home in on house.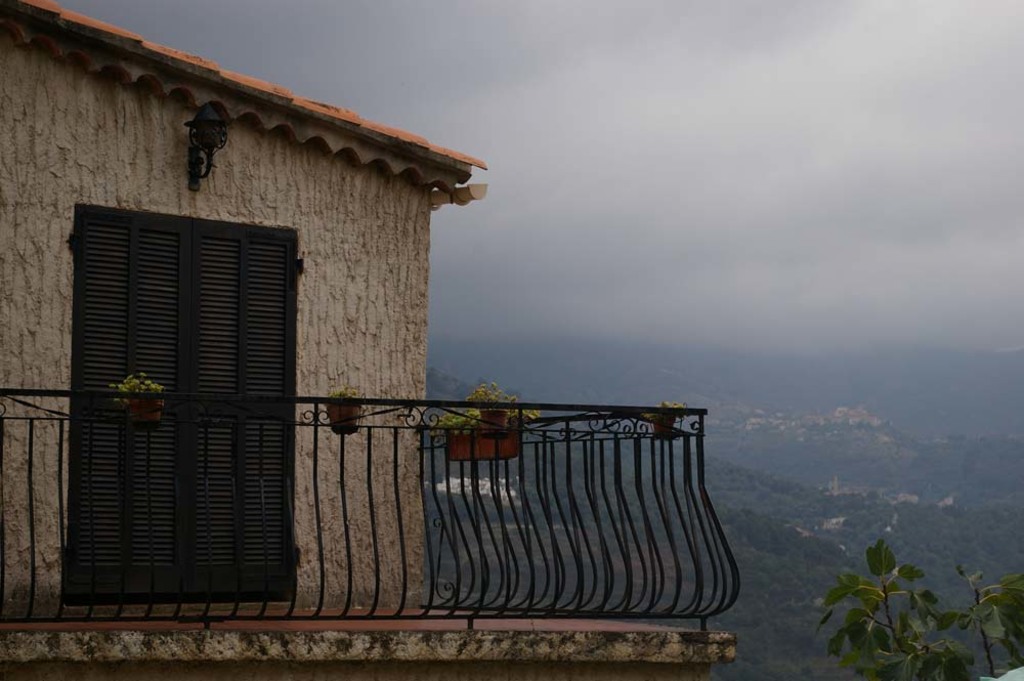
Homed in at {"x1": 0, "y1": 0, "x2": 743, "y2": 680}.
